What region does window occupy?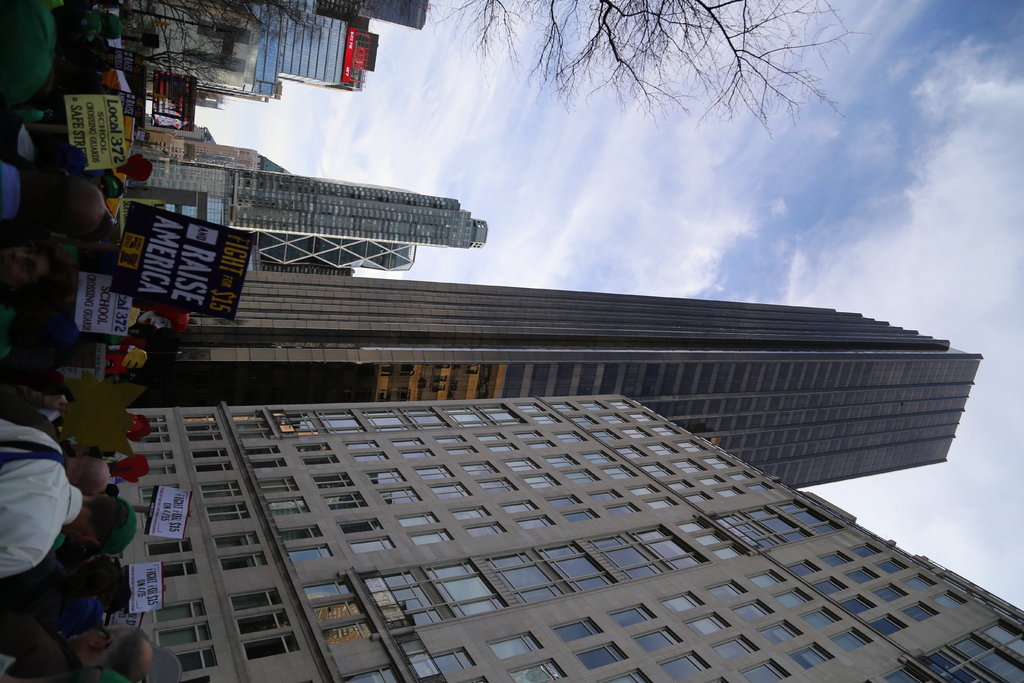
<box>749,502,808,548</box>.
